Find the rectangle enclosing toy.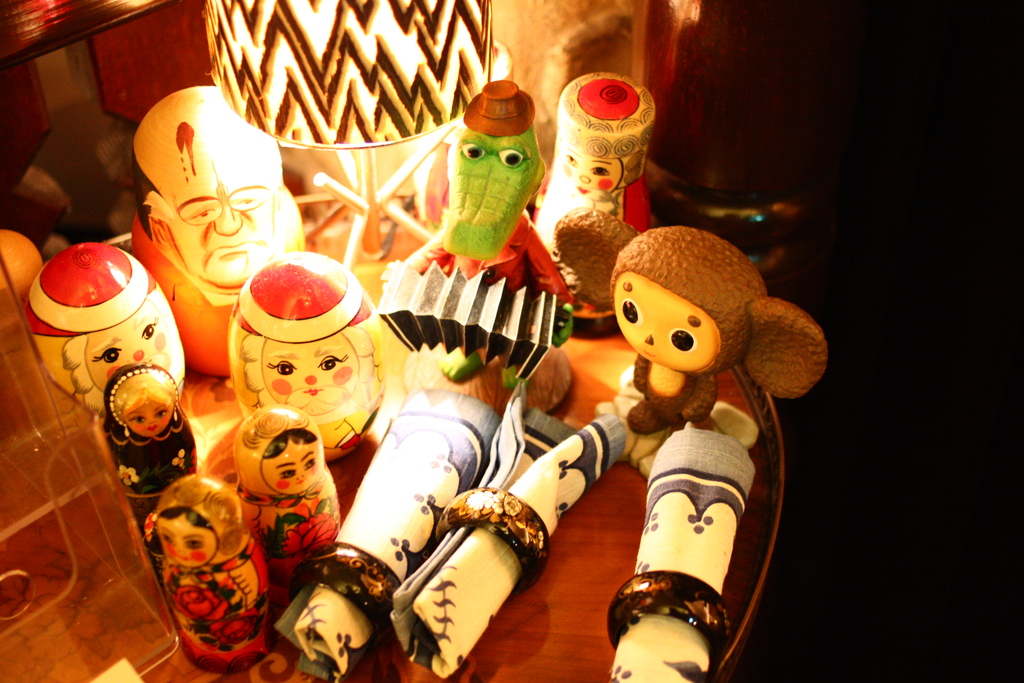
(x1=143, y1=468, x2=271, y2=671).
